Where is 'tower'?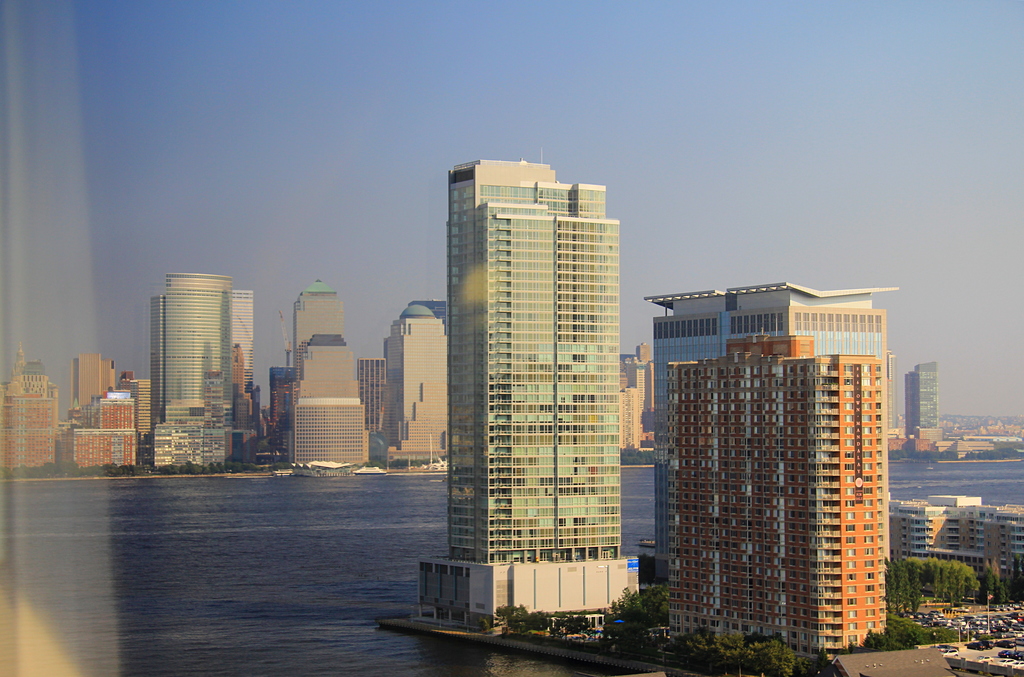
left=403, top=121, right=654, bottom=639.
